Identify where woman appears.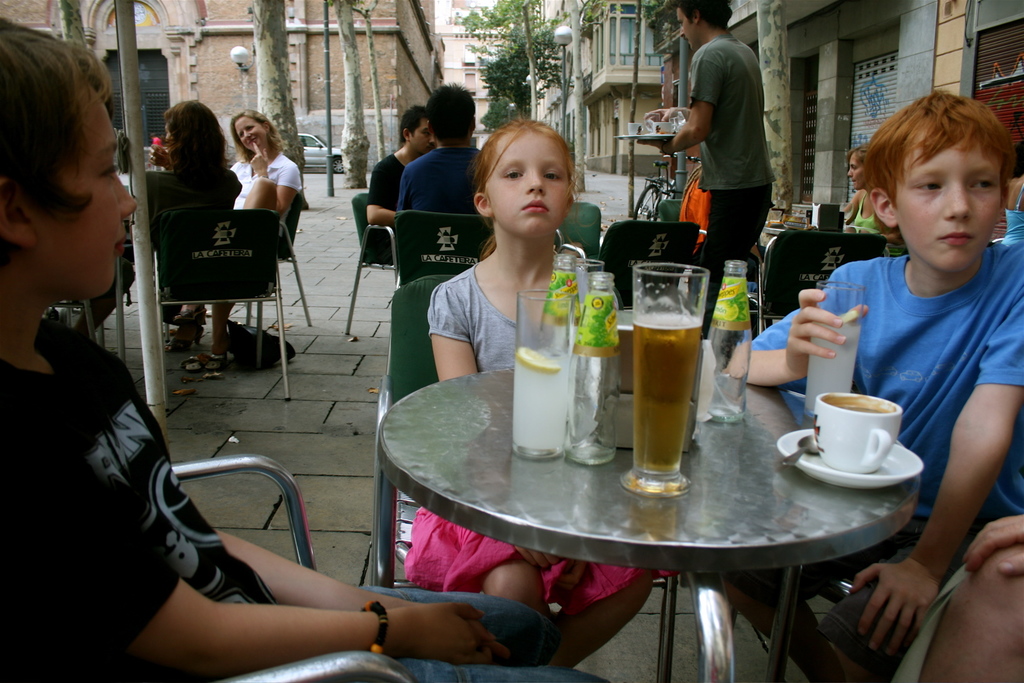
Appears at pyautogui.locateOnScreen(837, 142, 905, 262).
